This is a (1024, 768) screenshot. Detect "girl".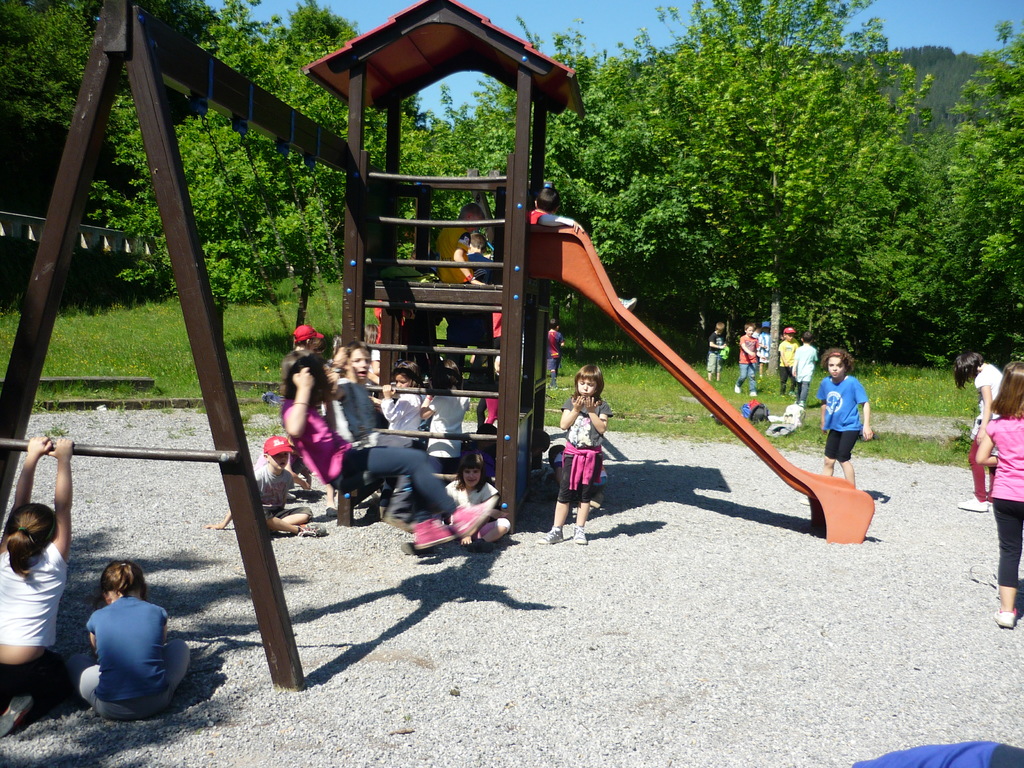
Rect(533, 364, 611, 542).
